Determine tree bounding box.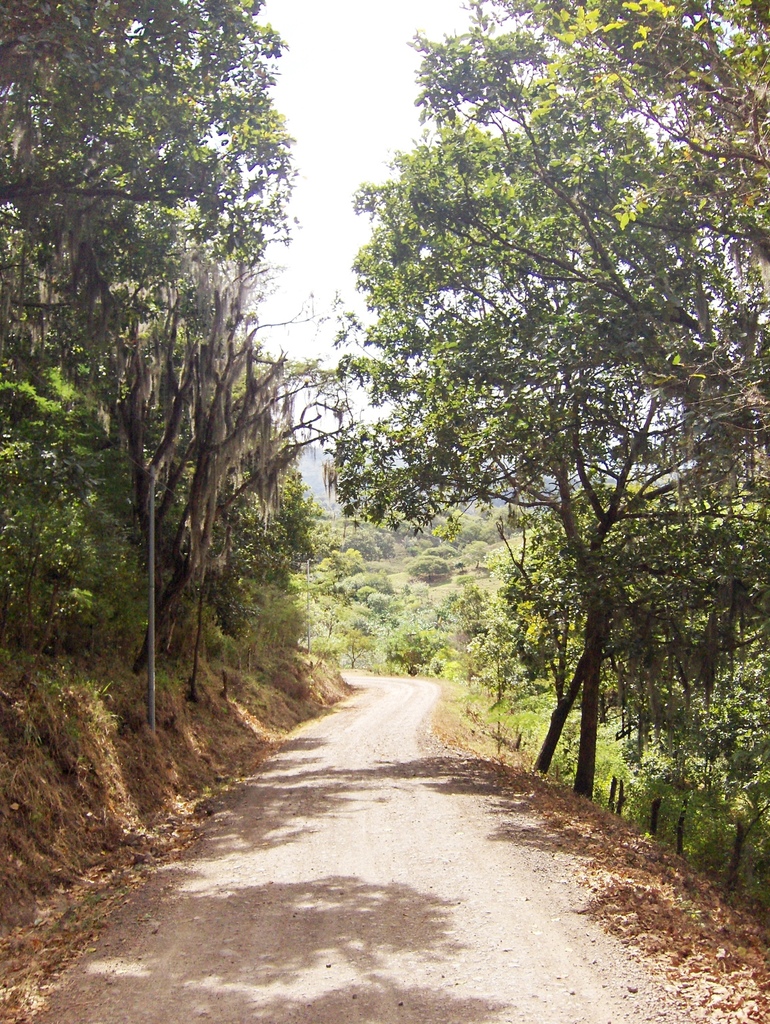
Determined: box=[0, 0, 294, 742].
